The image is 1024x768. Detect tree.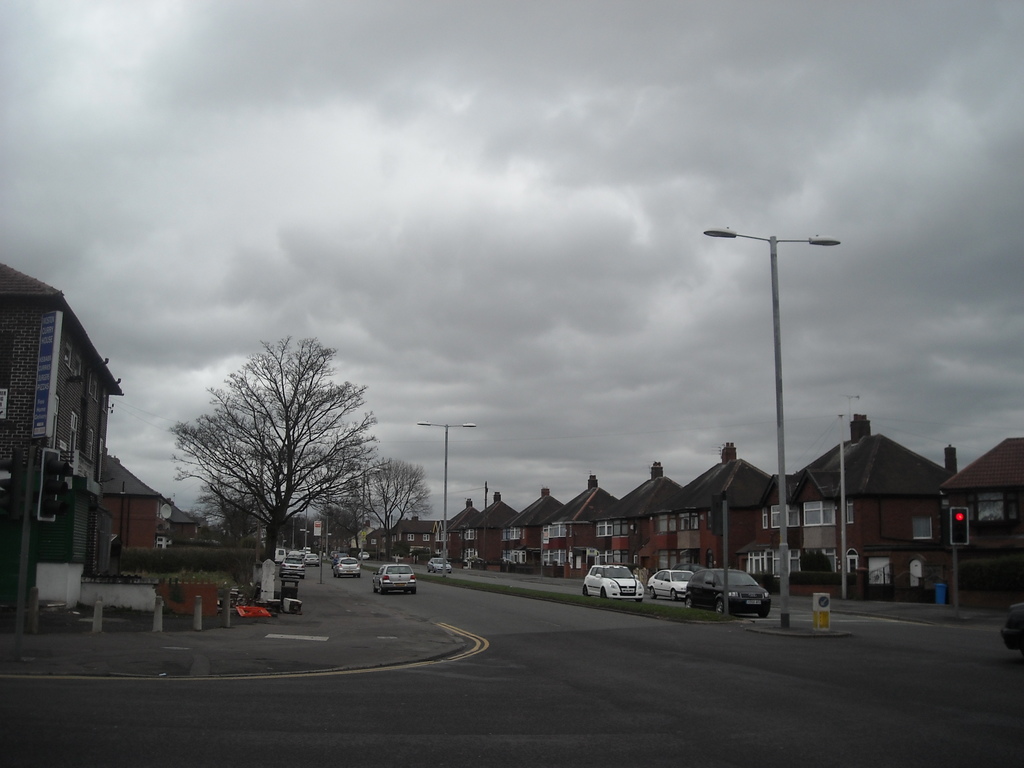
Detection: [327,454,451,552].
